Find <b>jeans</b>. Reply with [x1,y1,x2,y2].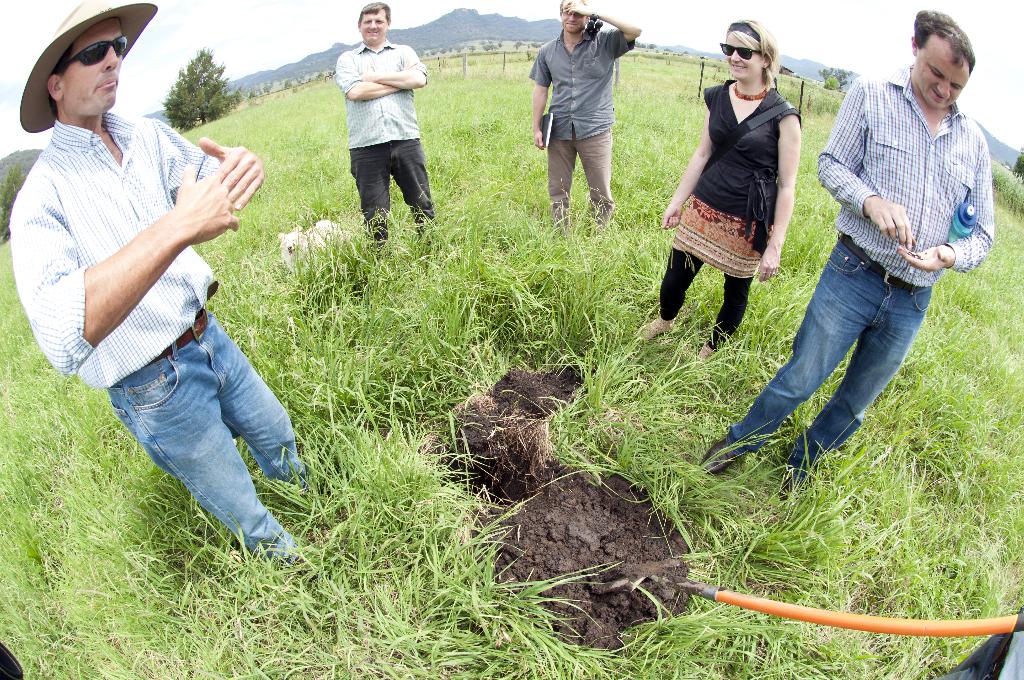
[737,241,929,489].
